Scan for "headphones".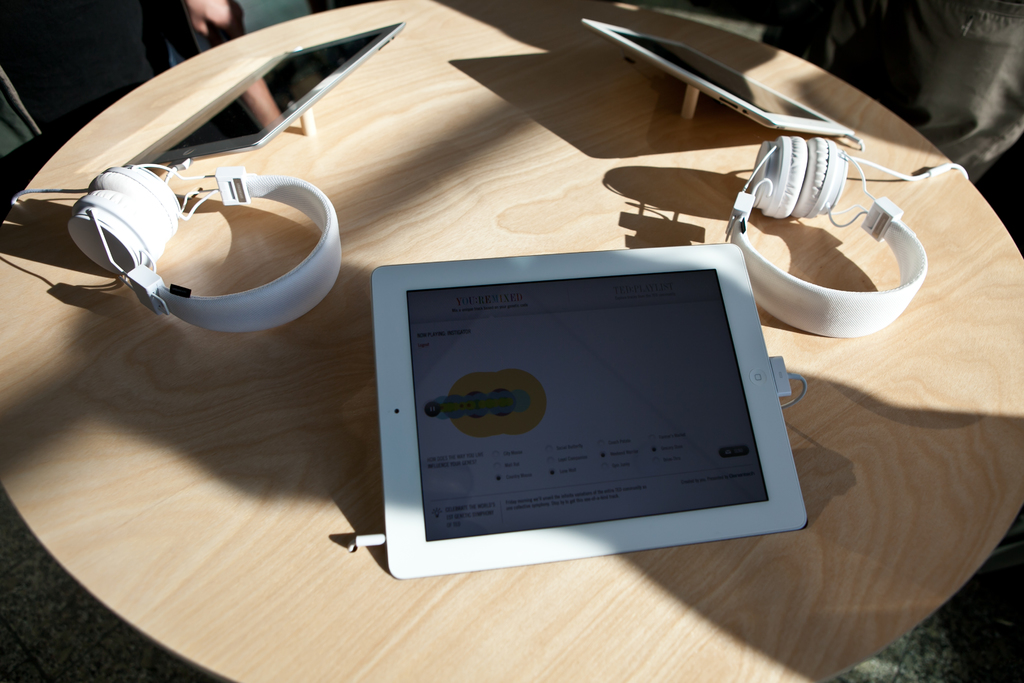
Scan result: 0:154:358:344.
